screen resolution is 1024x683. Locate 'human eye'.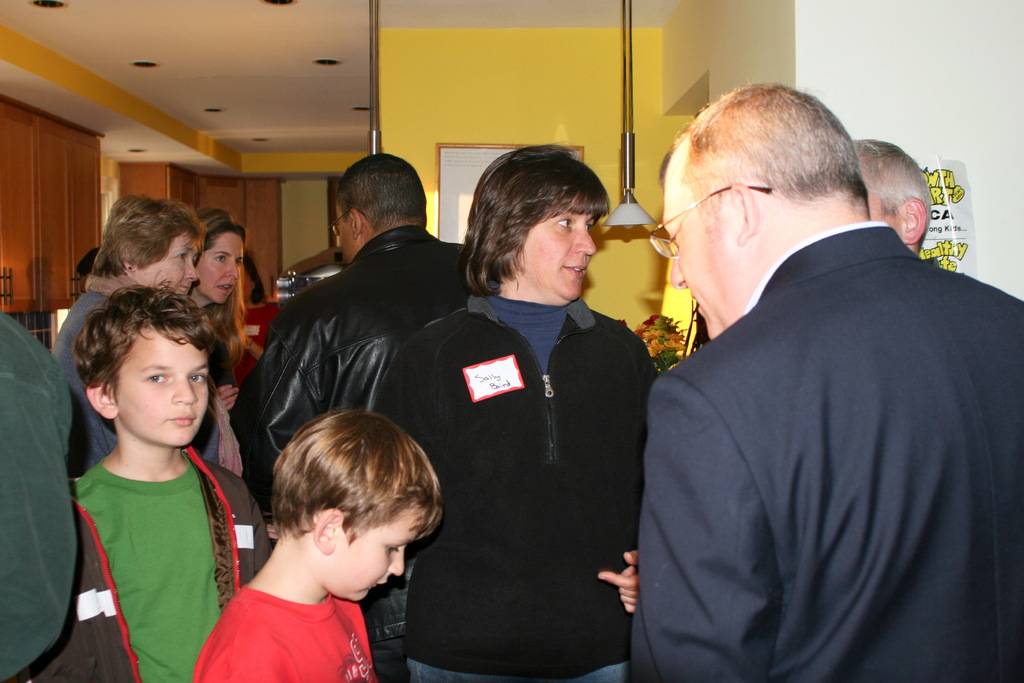
{"x1": 384, "y1": 542, "x2": 397, "y2": 555}.
